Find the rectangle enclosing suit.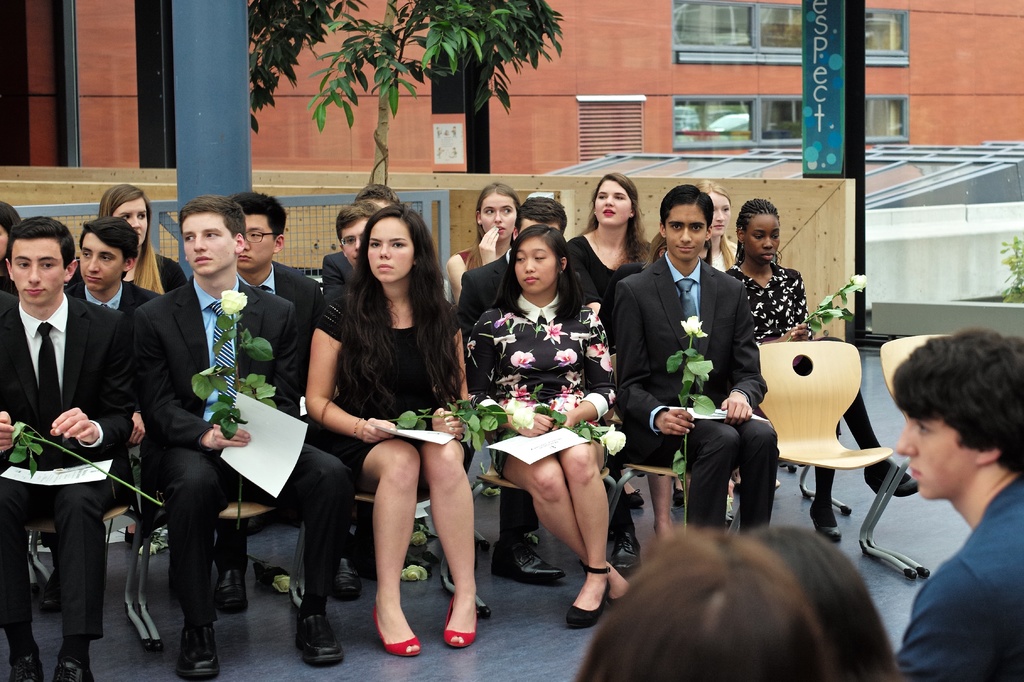
BBox(232, 258, 325, 341).
